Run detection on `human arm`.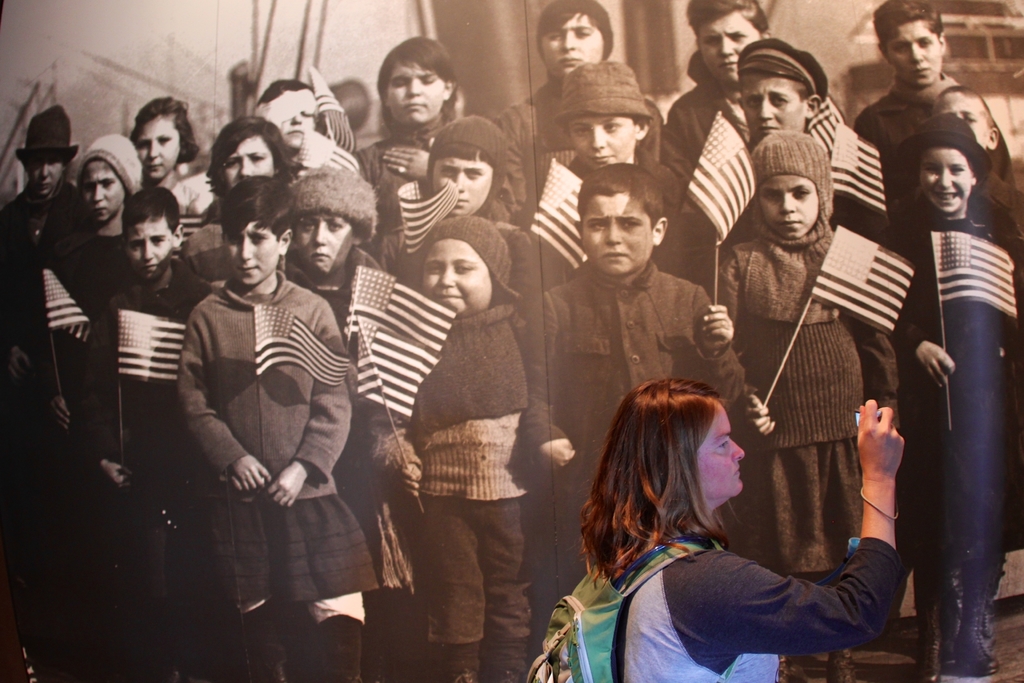
Result: detection(366, 394, 426, 502).
